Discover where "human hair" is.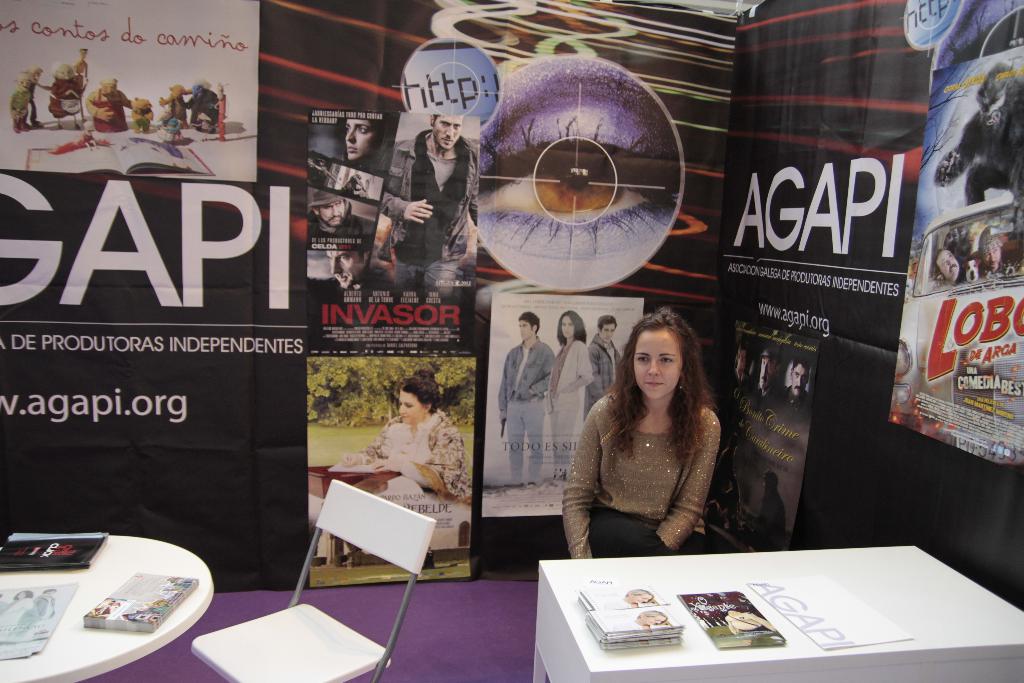
Discovered at (597,313,618,333).
